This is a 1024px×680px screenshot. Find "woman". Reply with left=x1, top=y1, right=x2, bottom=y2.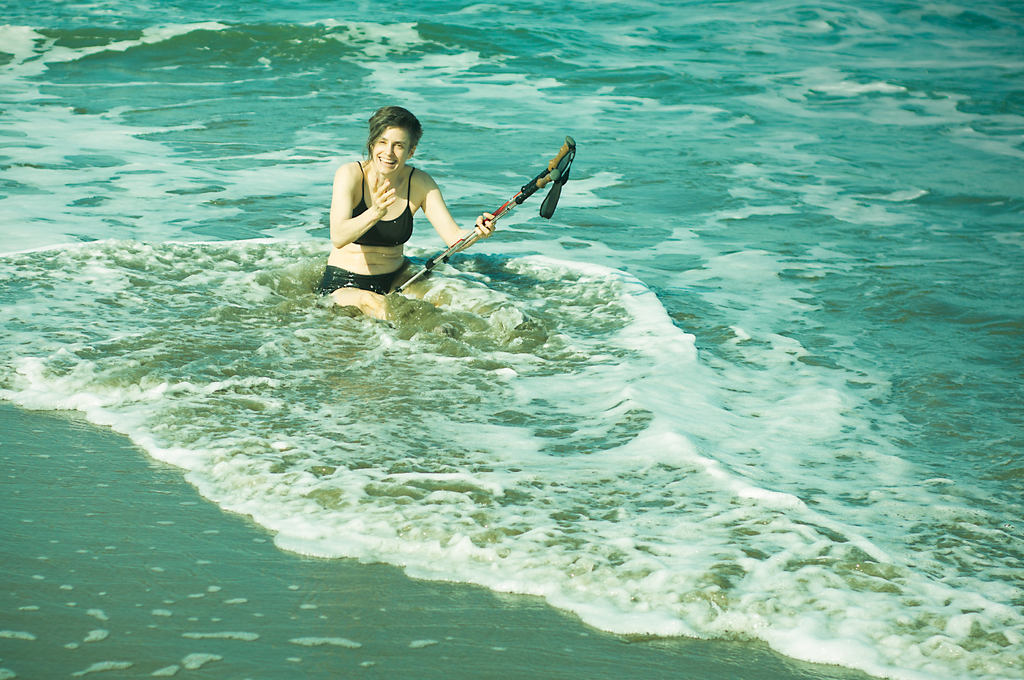
left=320, top=104, right=454, bottom=305.
